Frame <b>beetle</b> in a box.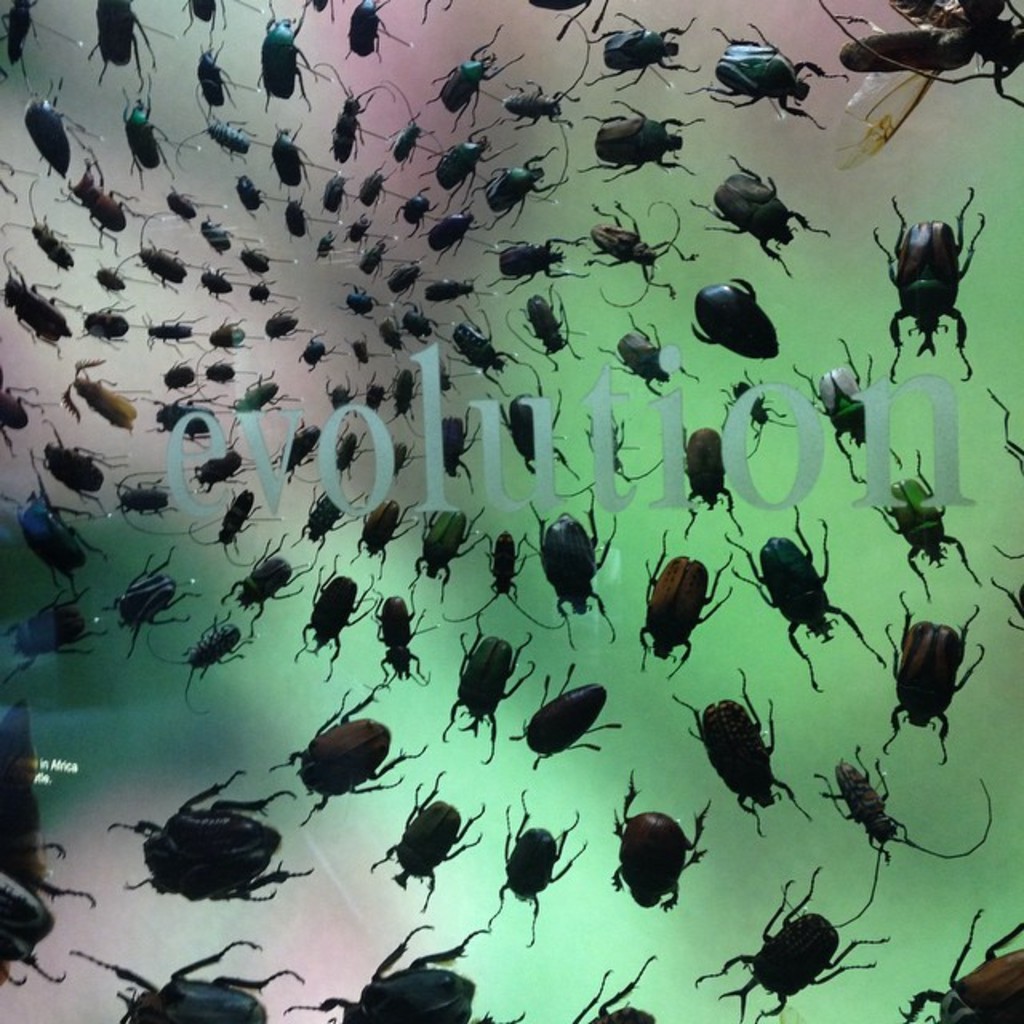
(x1=272, y1=126, x2=322, y2=190).
